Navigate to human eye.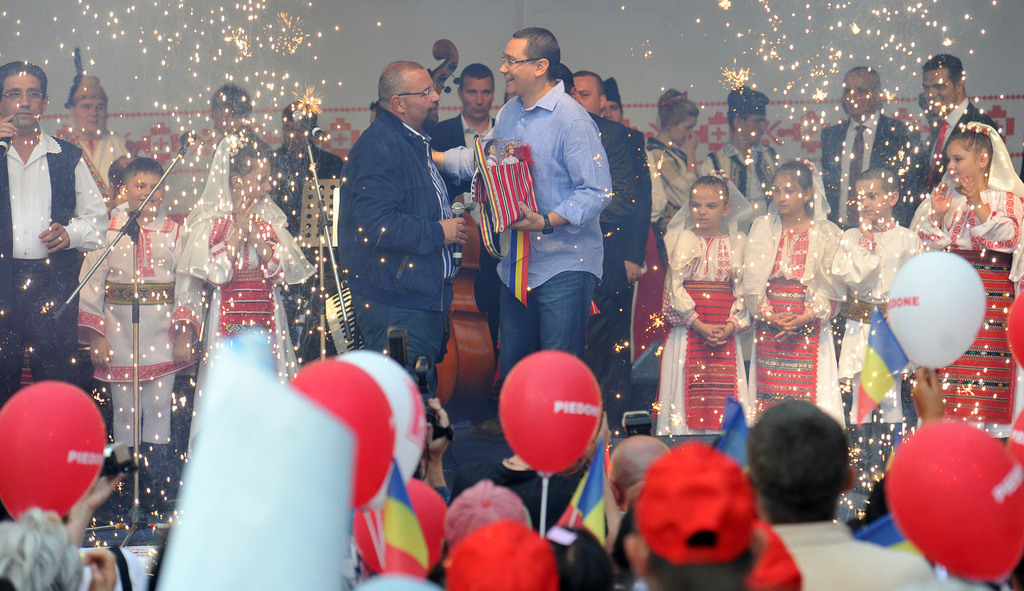
Navigation target: 772,190,781,194.
